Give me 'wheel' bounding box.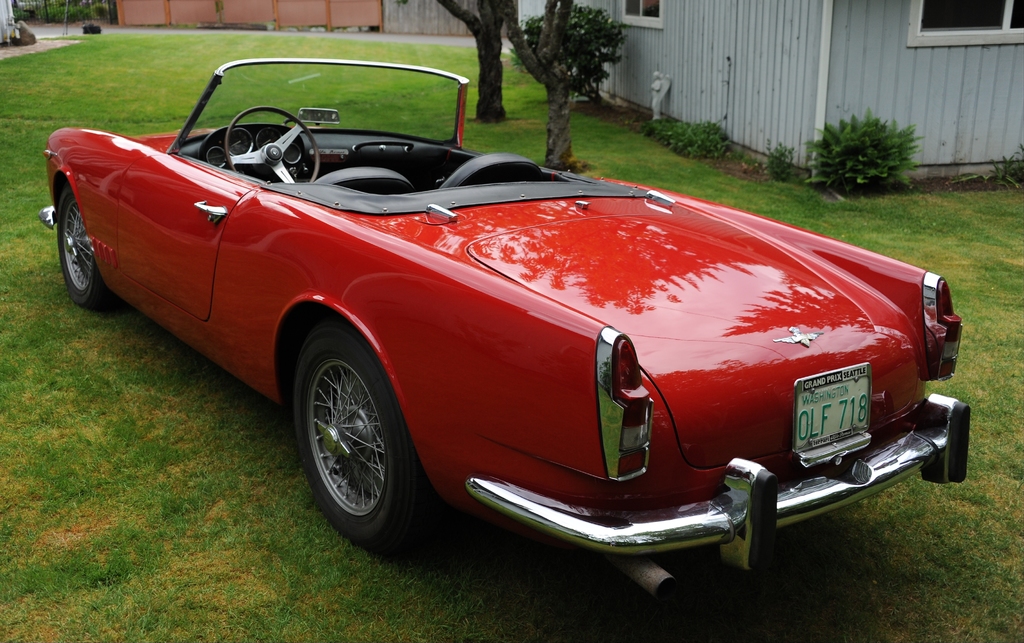
region(58, 181, 110, 308).
